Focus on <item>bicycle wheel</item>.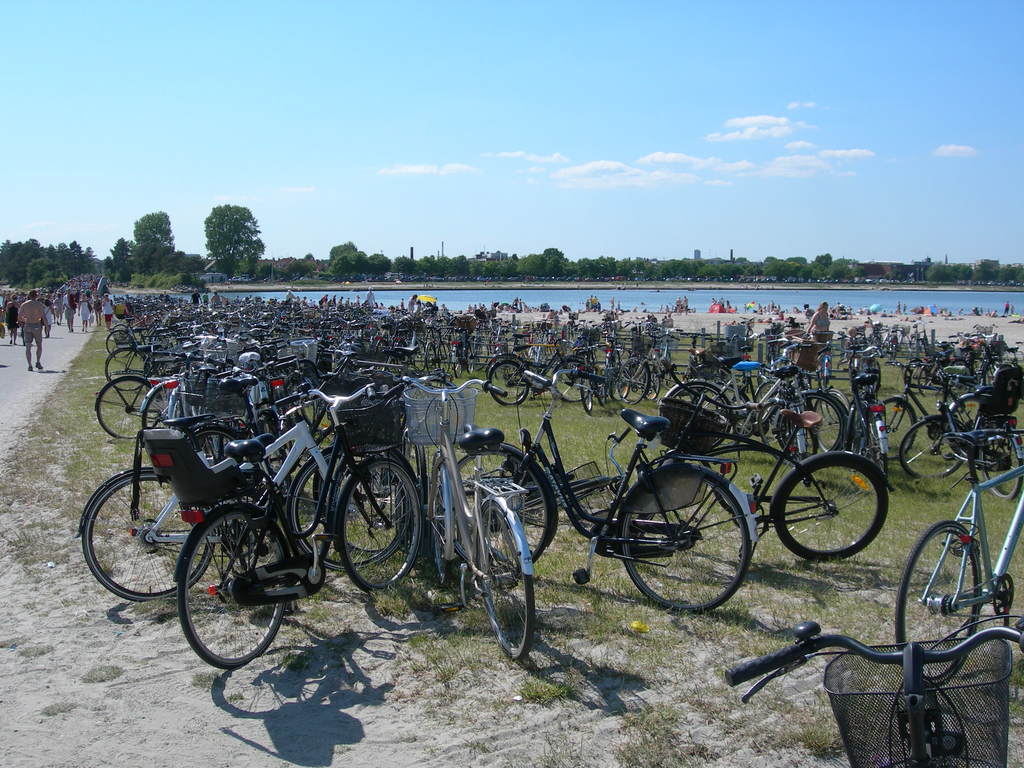
Focused at x1=102 y1=349 x2=150 y2=394.
